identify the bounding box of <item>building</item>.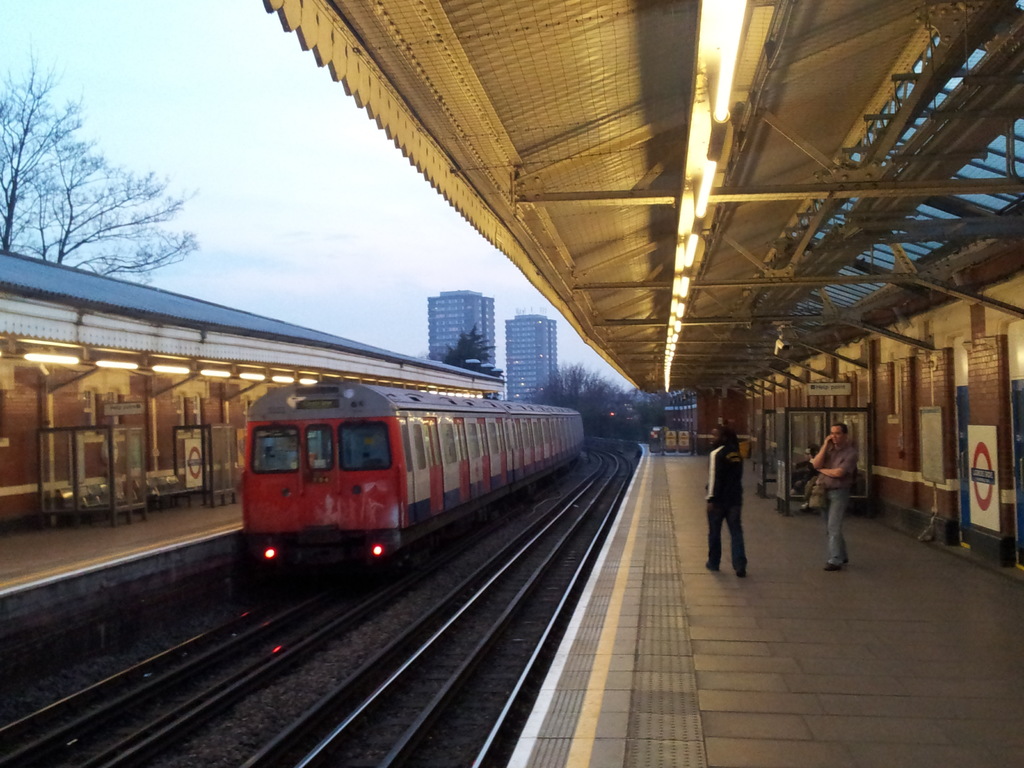
{"left": 504, "top": 315, "right": 557, "bottom": 404}.
